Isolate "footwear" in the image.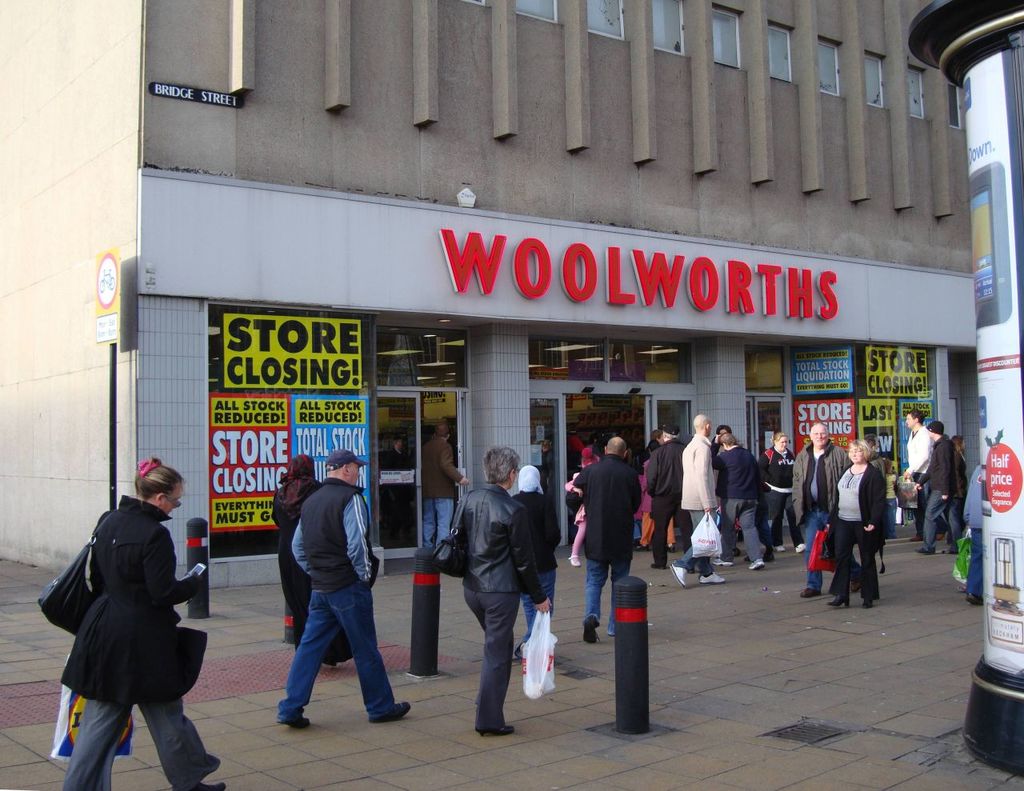
Isolated region: [x1=793, y1=544, x2=806, y2=553].
